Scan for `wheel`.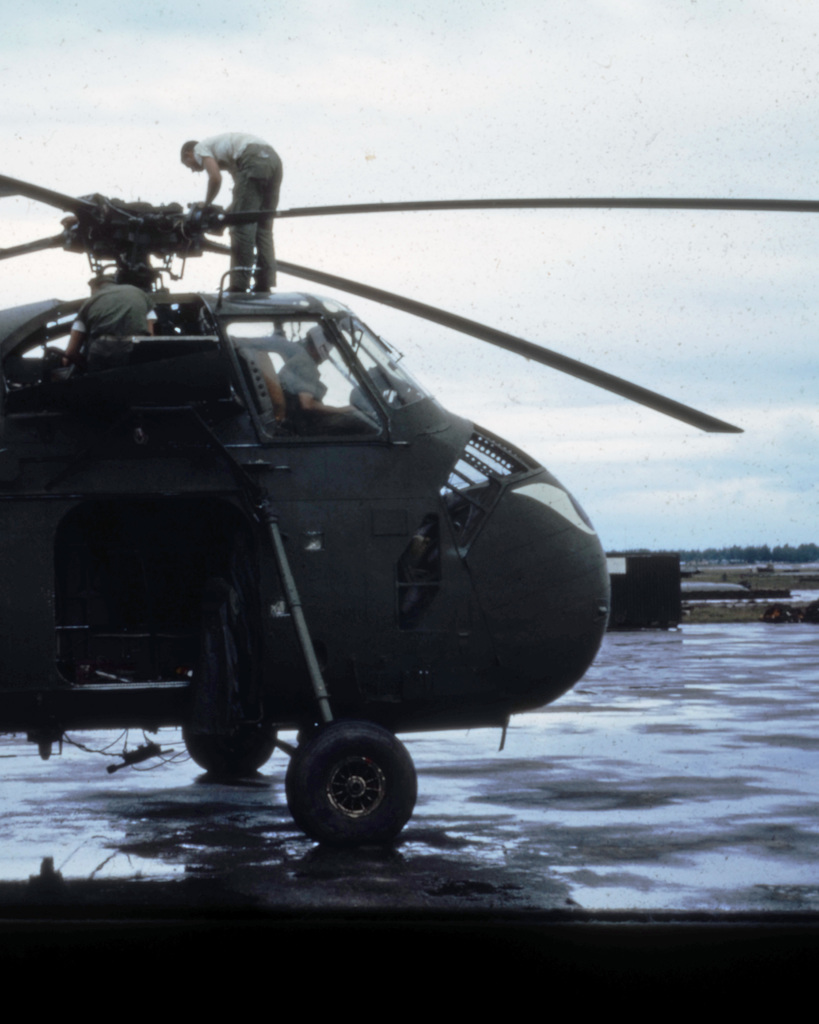
Scan result: box=[179, 717, 274, 774].
